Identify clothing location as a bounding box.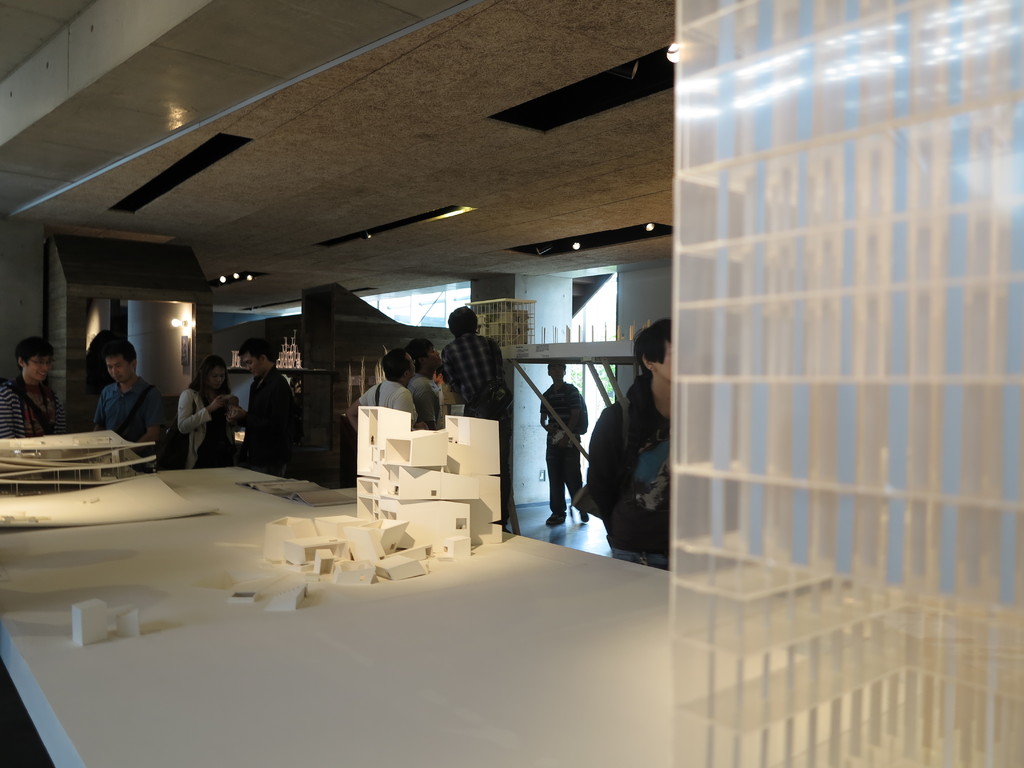
box=[93, 380, 170, 477].
